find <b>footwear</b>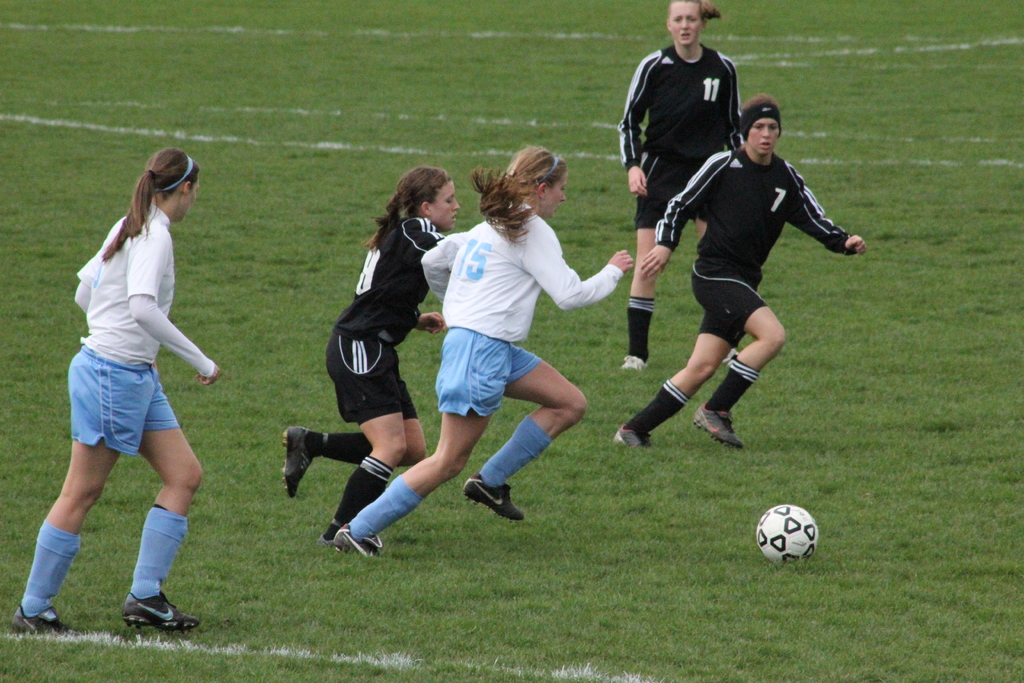
pyautogui.locateOnScreen(330, 518, 385, 559)
